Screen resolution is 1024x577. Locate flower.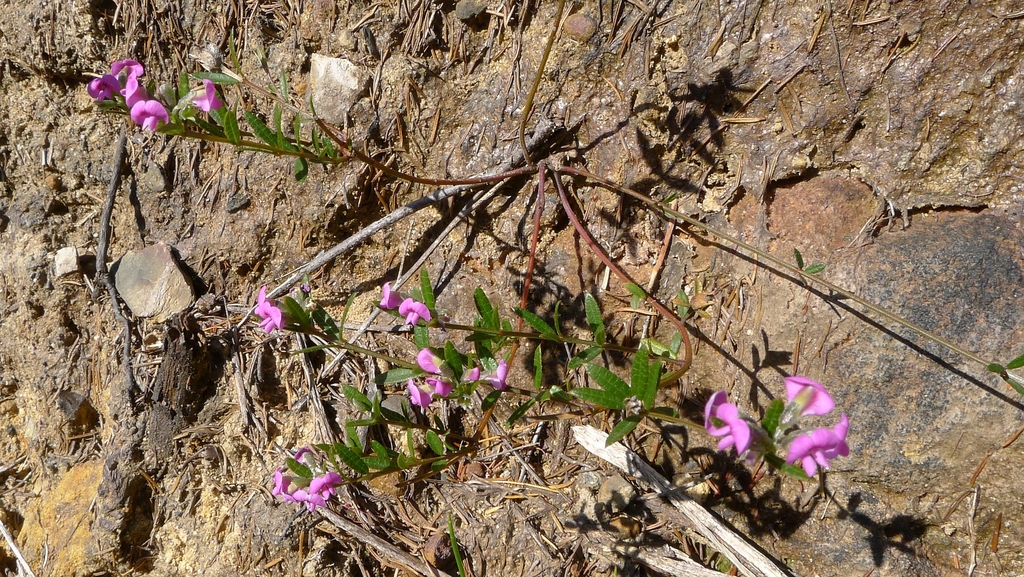
[250, 282, 289, 335].
